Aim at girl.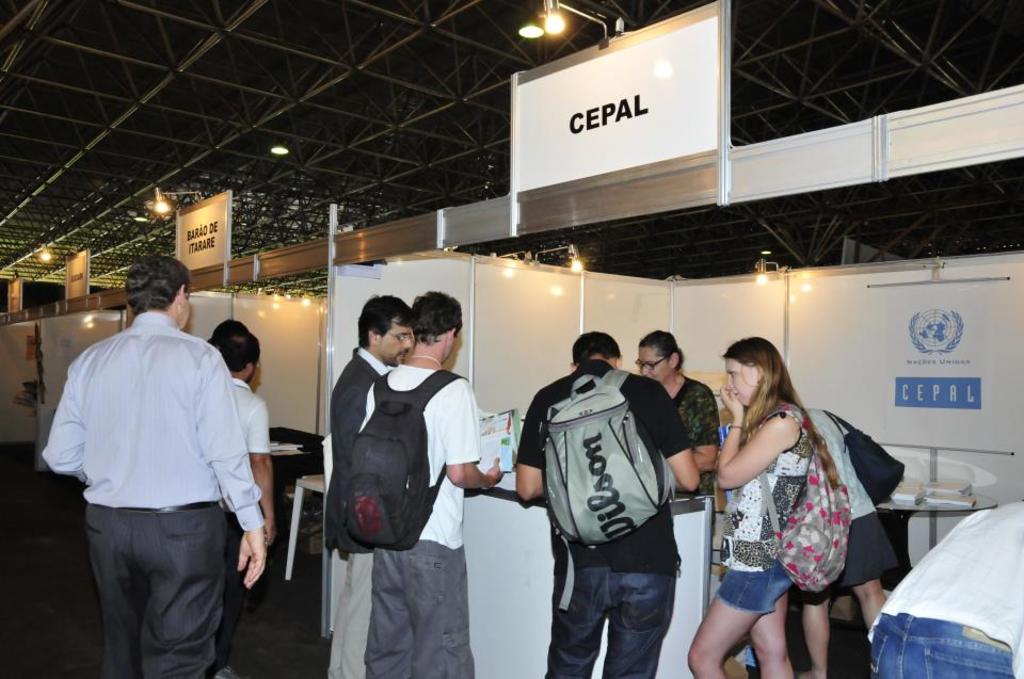
Aimed at 688 338 819 678.
